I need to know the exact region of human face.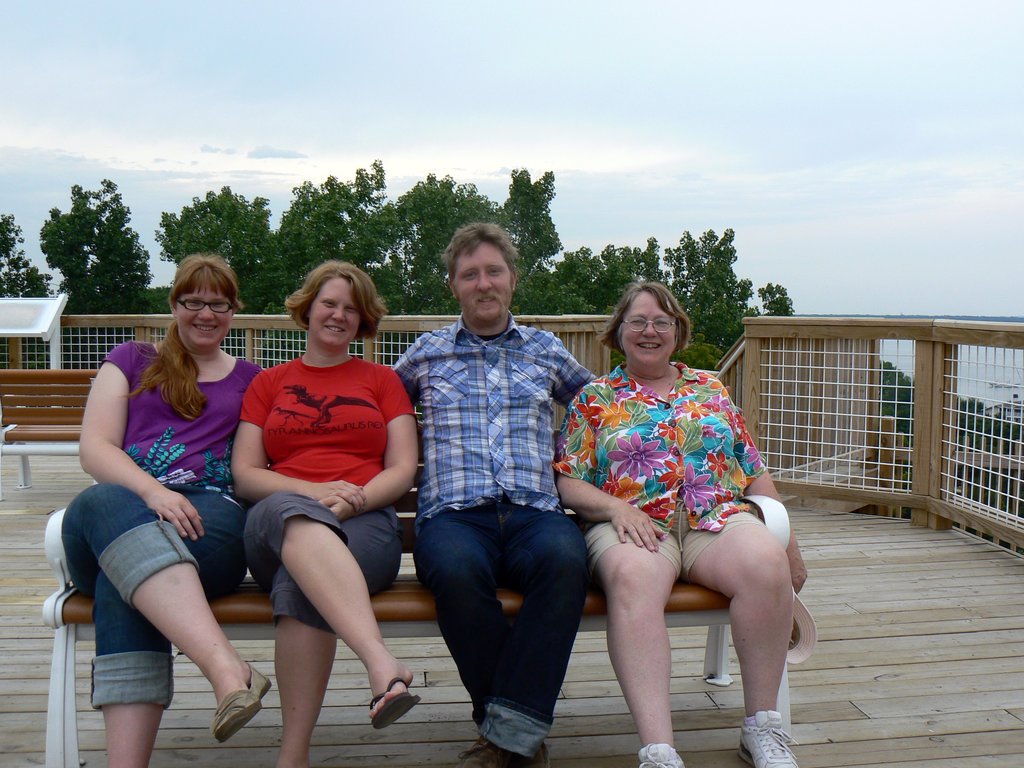
Region: <bbox>453, 242, 514, 329</bbox>.
